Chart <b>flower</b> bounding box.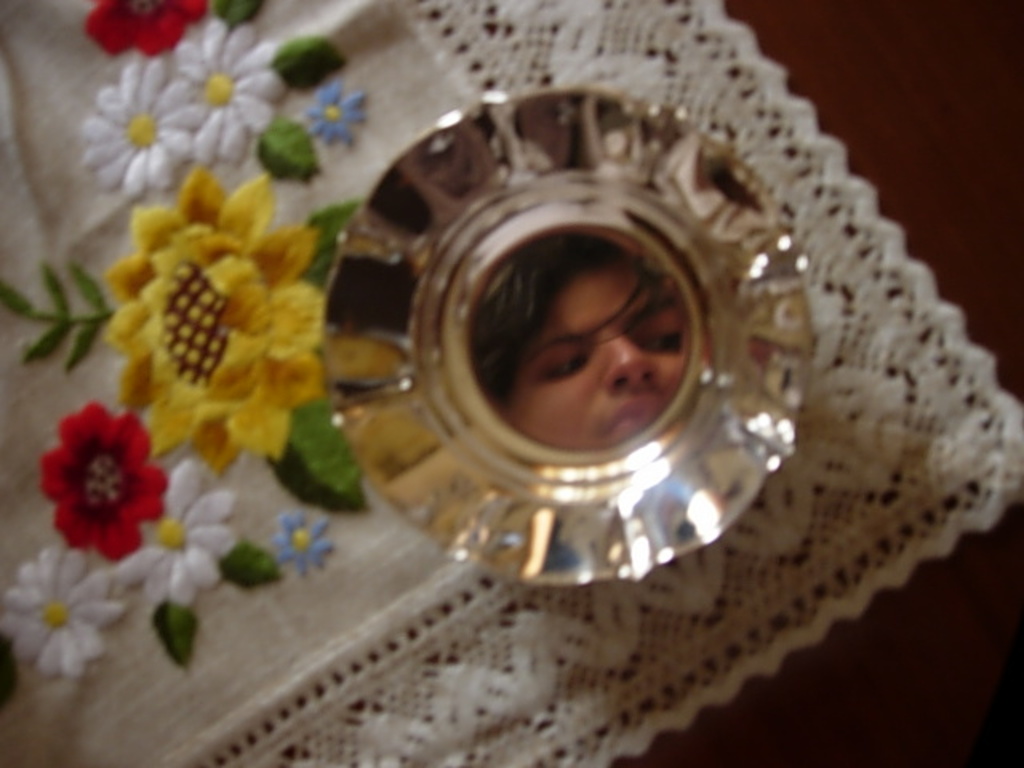
Charted: [left=309, top=82, right=365, bottom=147].
